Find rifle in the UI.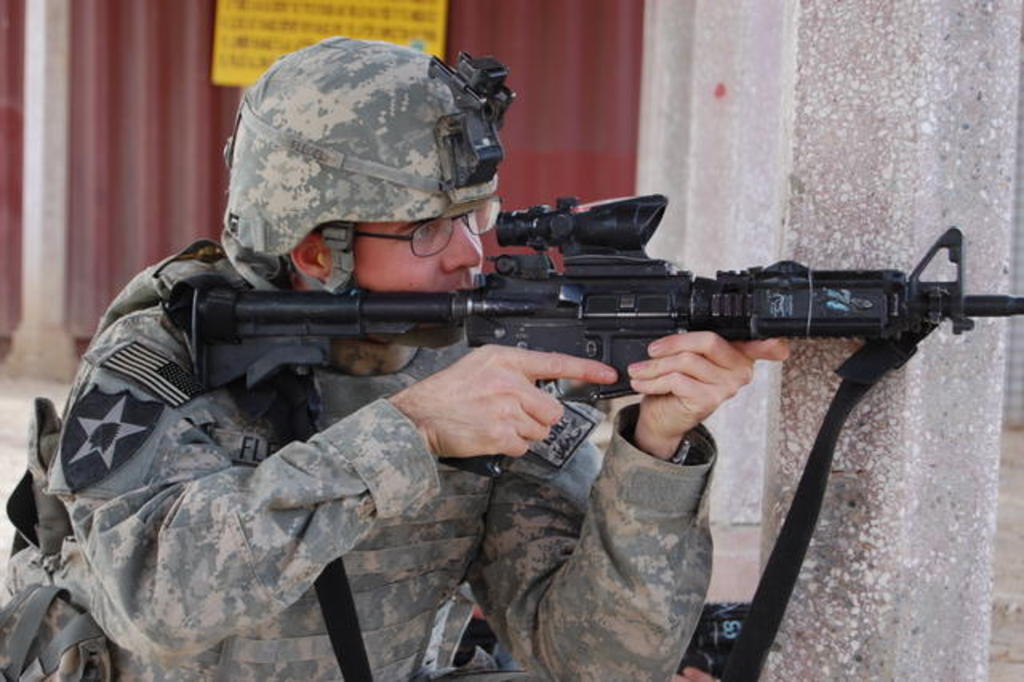
UI element at box=[189, 194, 1022, 480].
